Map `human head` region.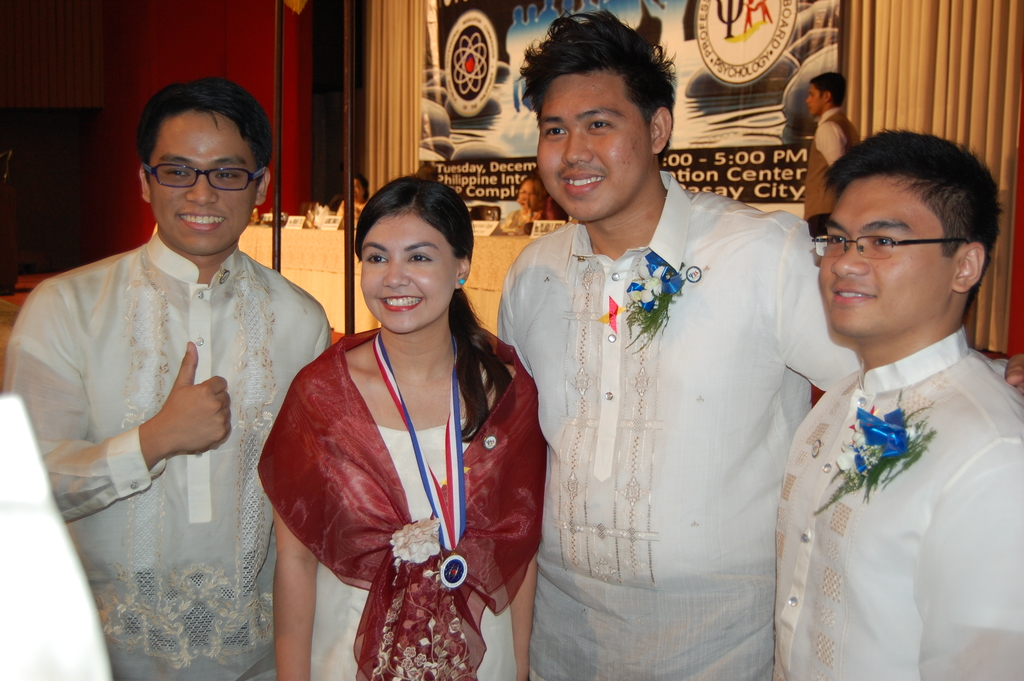
Mapped to Rect(356, 174, 474, 333).
